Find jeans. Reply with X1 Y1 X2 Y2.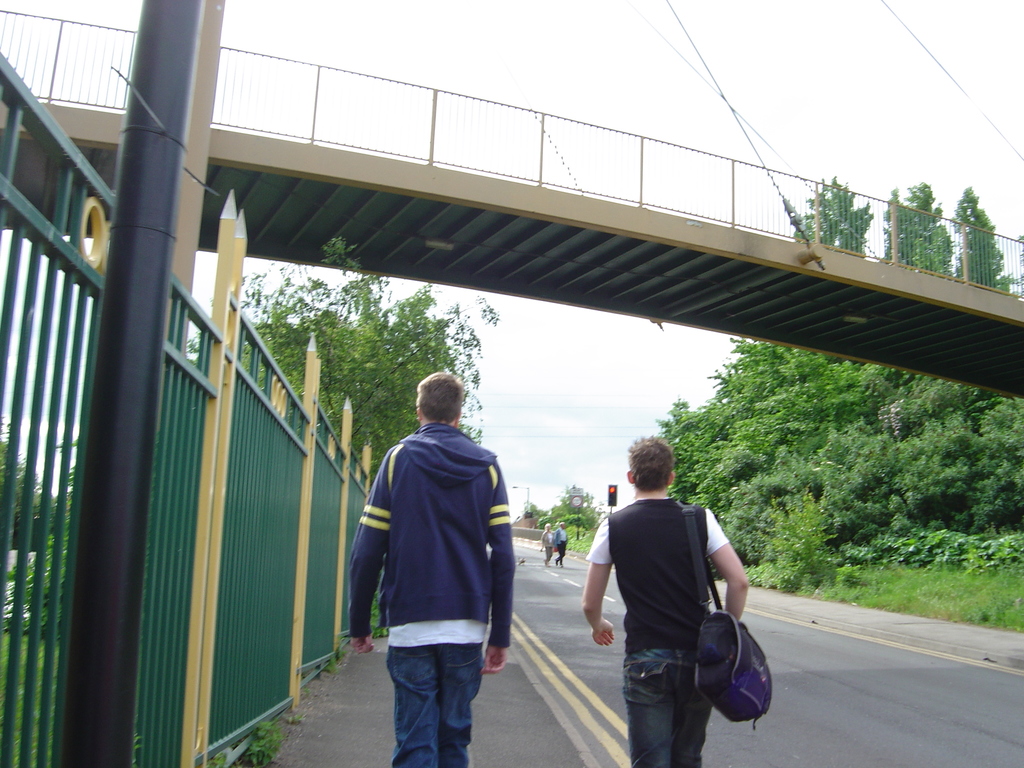
380 636 485 758.
